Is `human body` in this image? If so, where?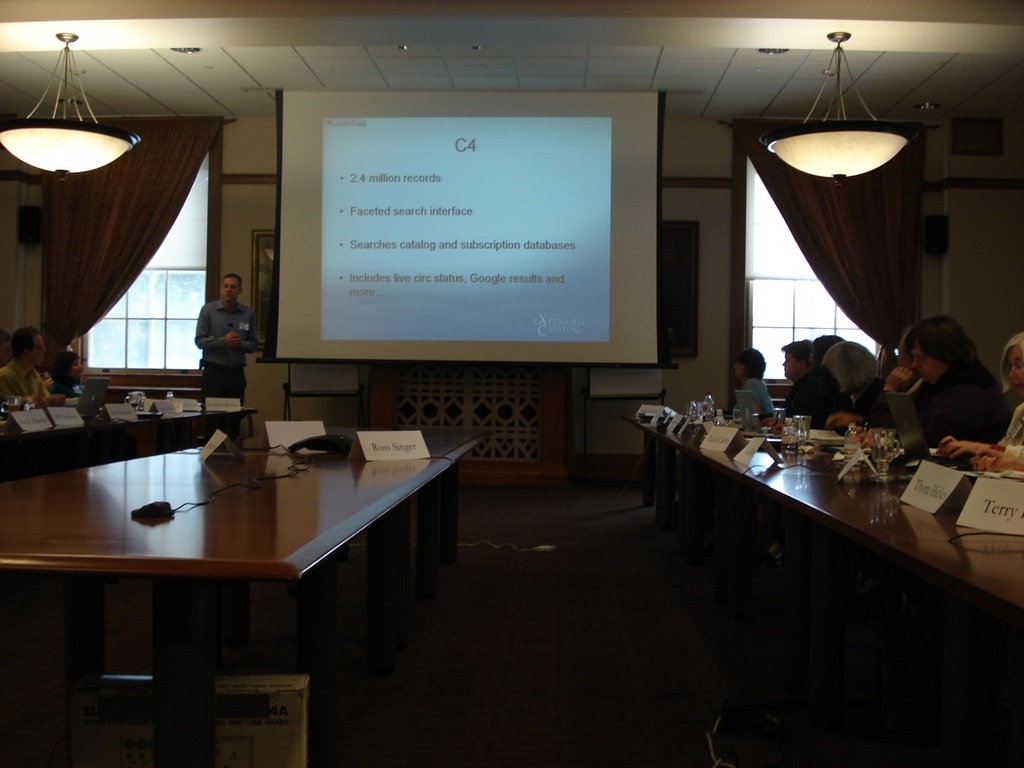
Yes, at [x1=782, y1=333, x2=810, y2=425].
